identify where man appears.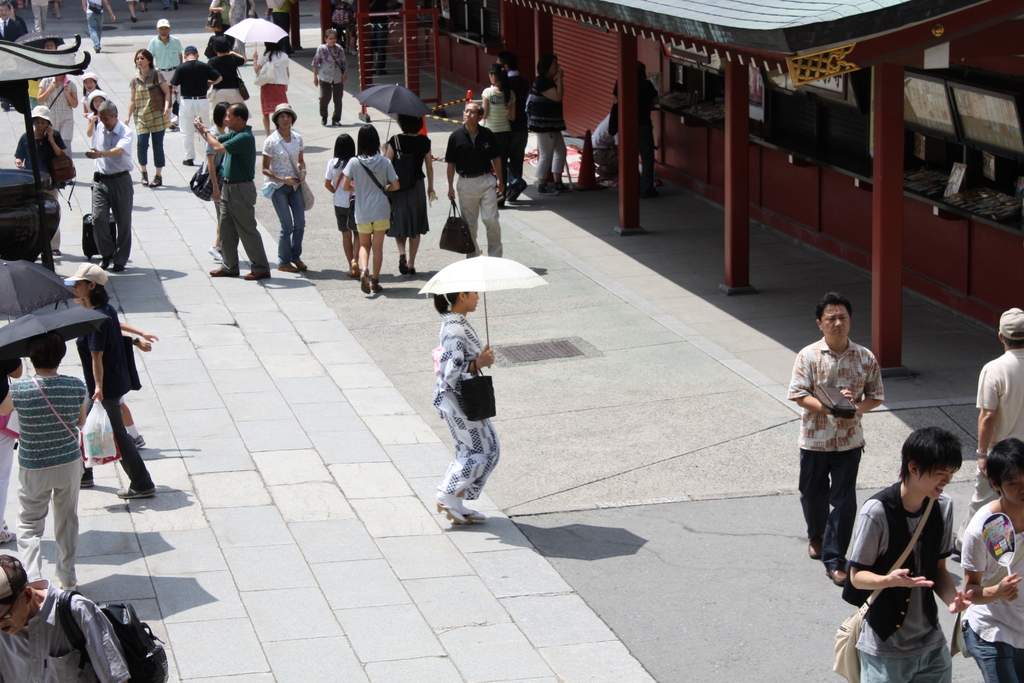
Appears at box(440, 97, 505, 258).
